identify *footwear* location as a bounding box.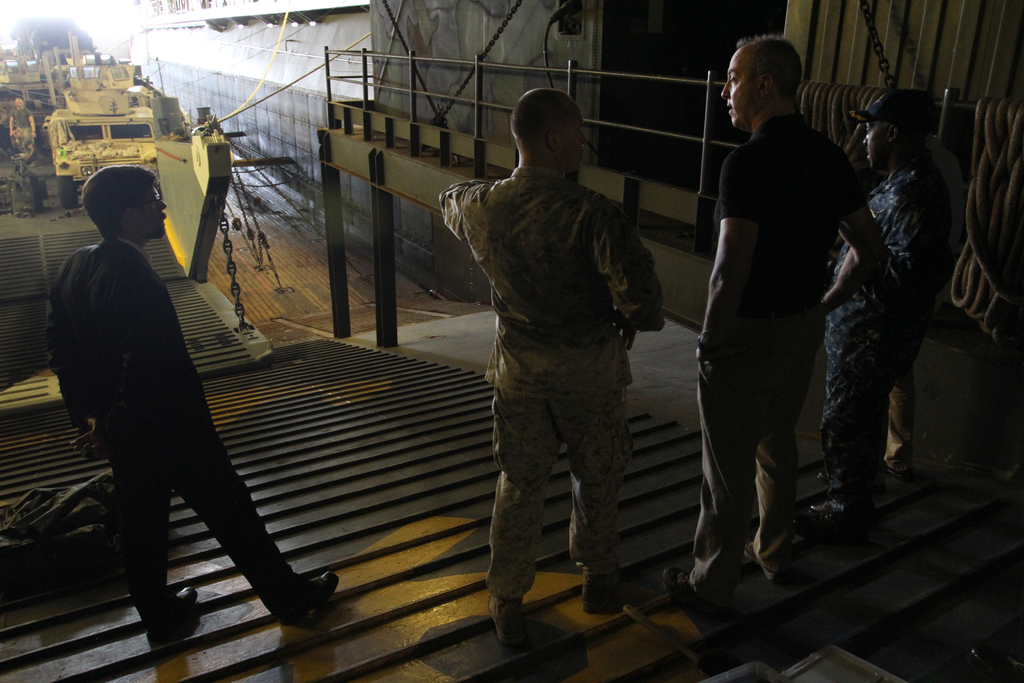
select_region(579, 580, 634, 621).
